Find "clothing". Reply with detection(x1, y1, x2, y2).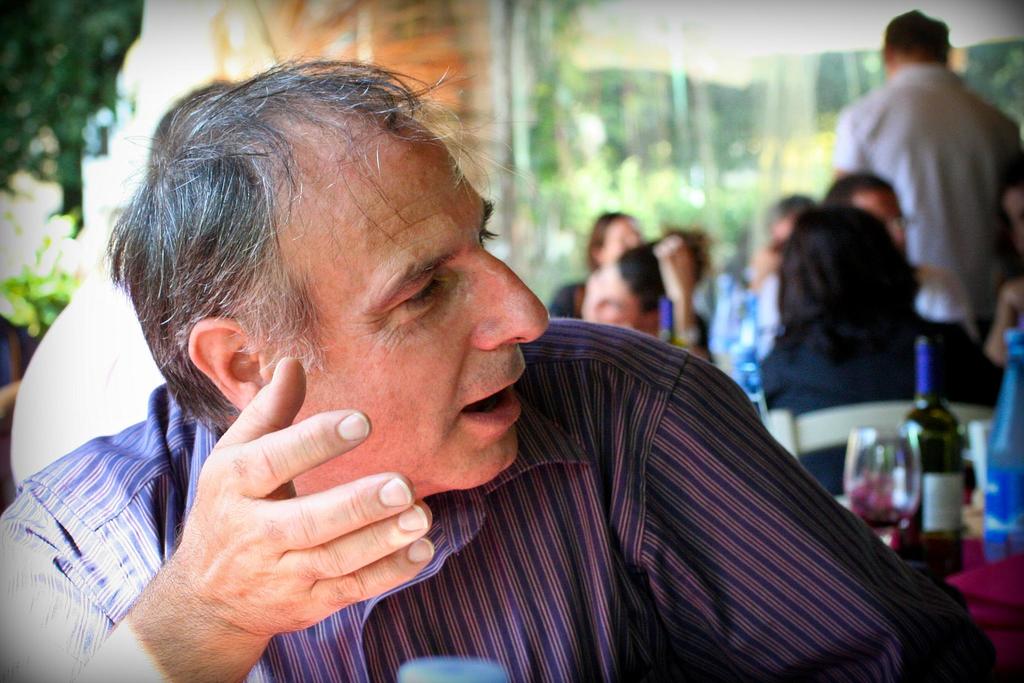
detection(826, 56, 1023, 409).
